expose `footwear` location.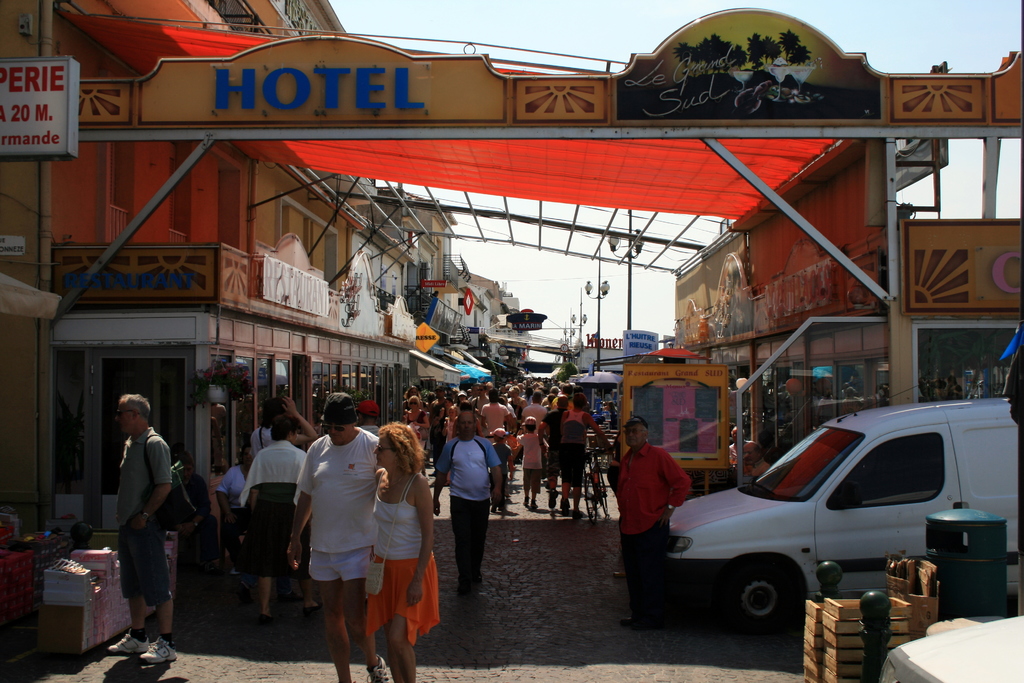
Exposed at box=[366, 657, 391, 682].
